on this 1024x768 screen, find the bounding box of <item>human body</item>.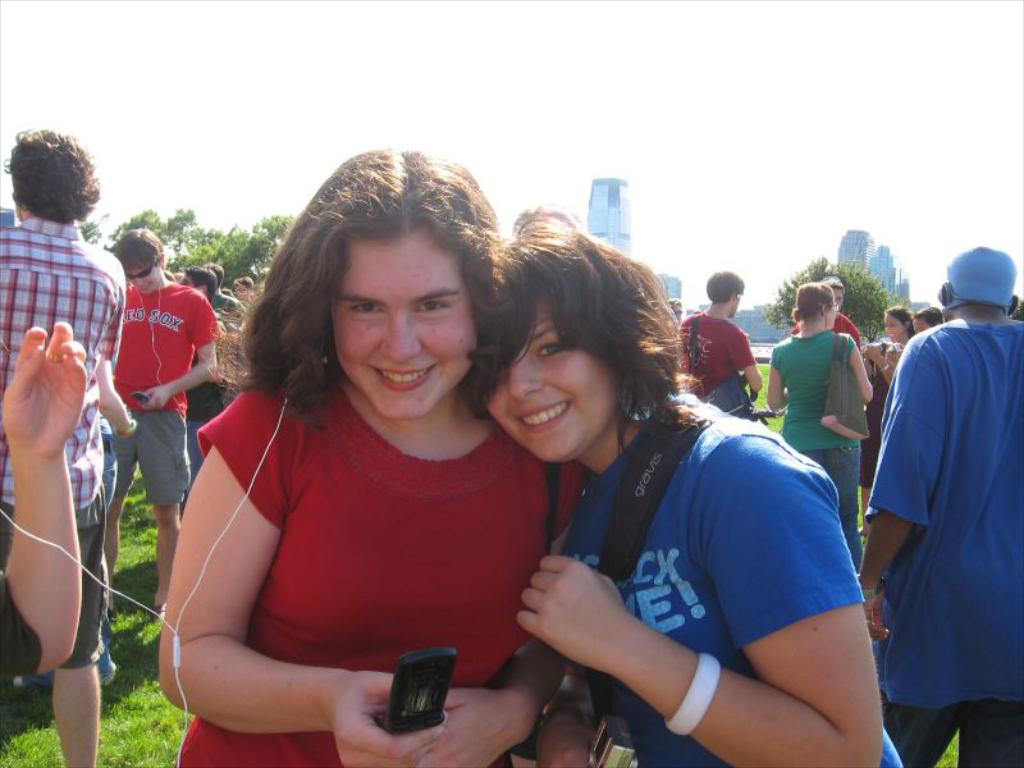
Bounding box: (515, 389, 904, 767).
